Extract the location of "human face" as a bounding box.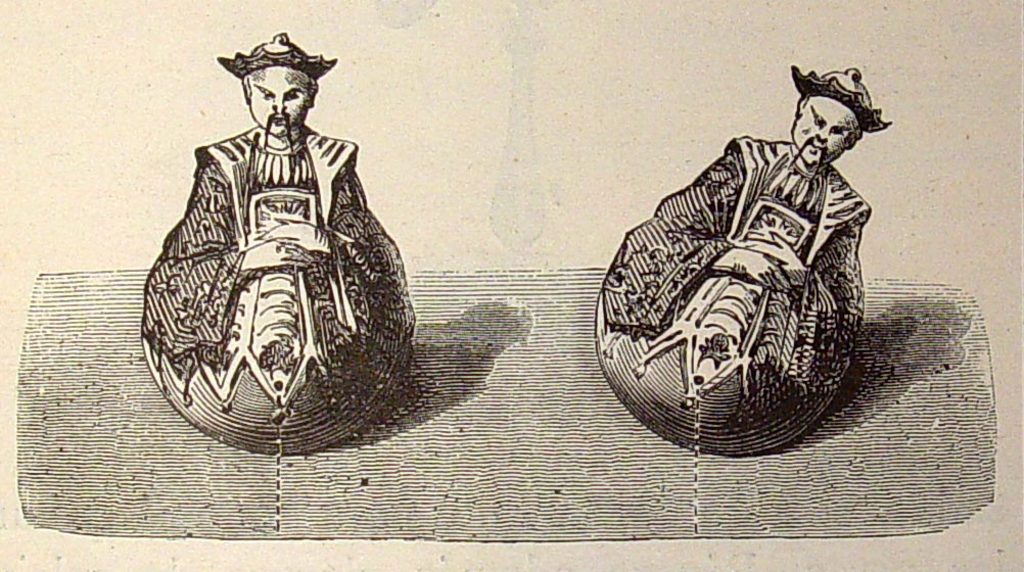
[251,66,310,134].
